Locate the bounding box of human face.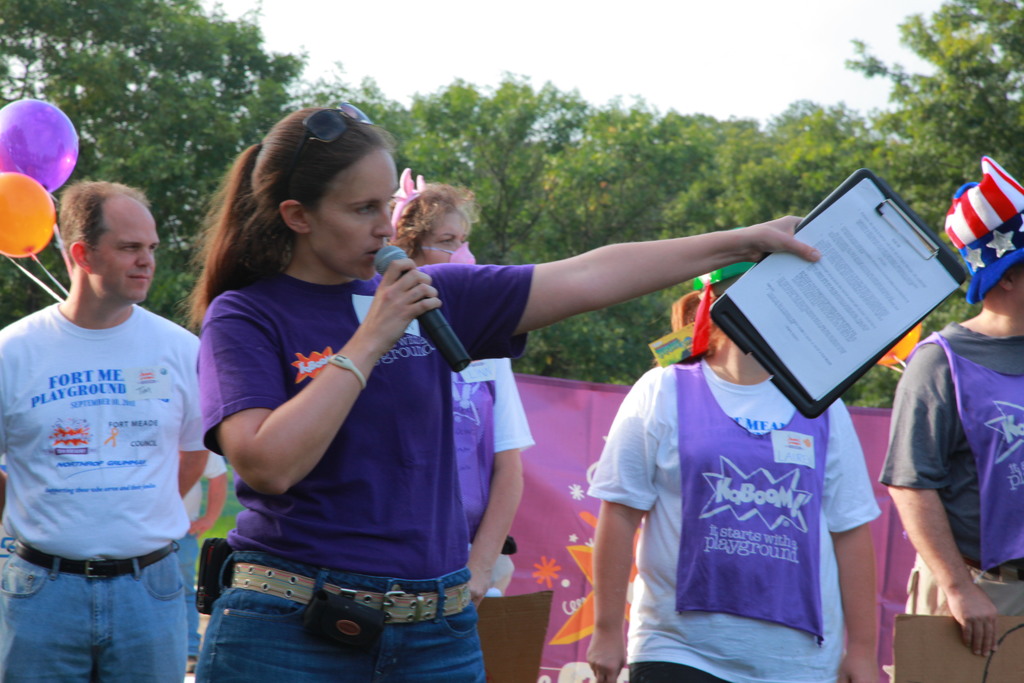
Bounding box: bbox=[90, 205, 158, 301].
